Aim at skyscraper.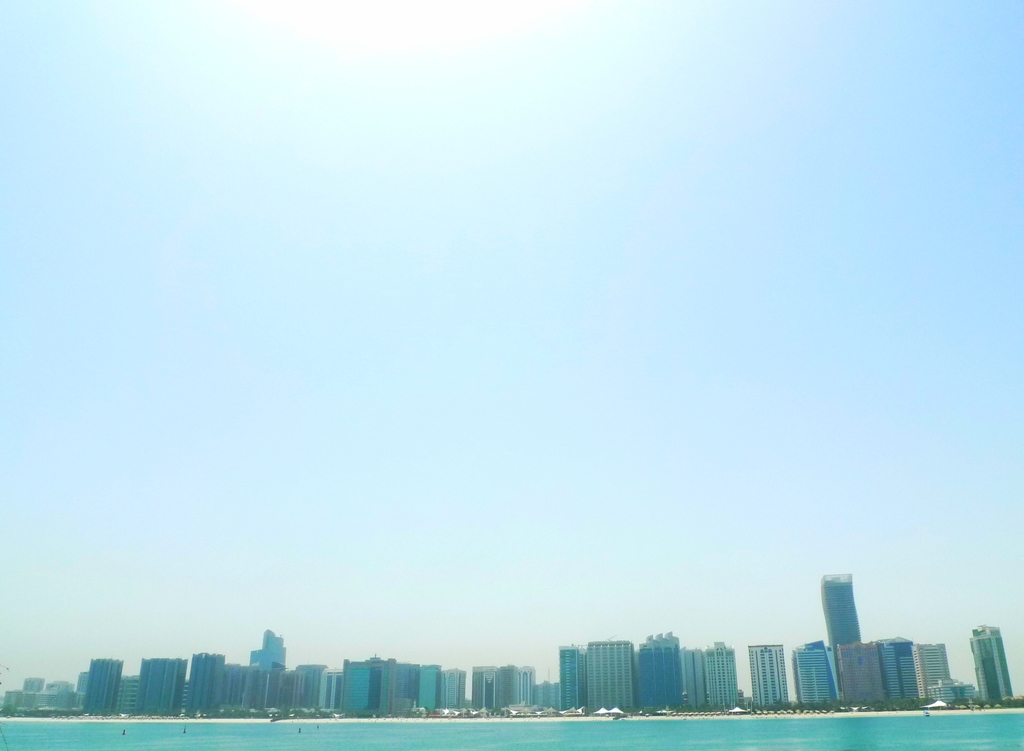
Aimed at rect(795, 639, 840, 705).
